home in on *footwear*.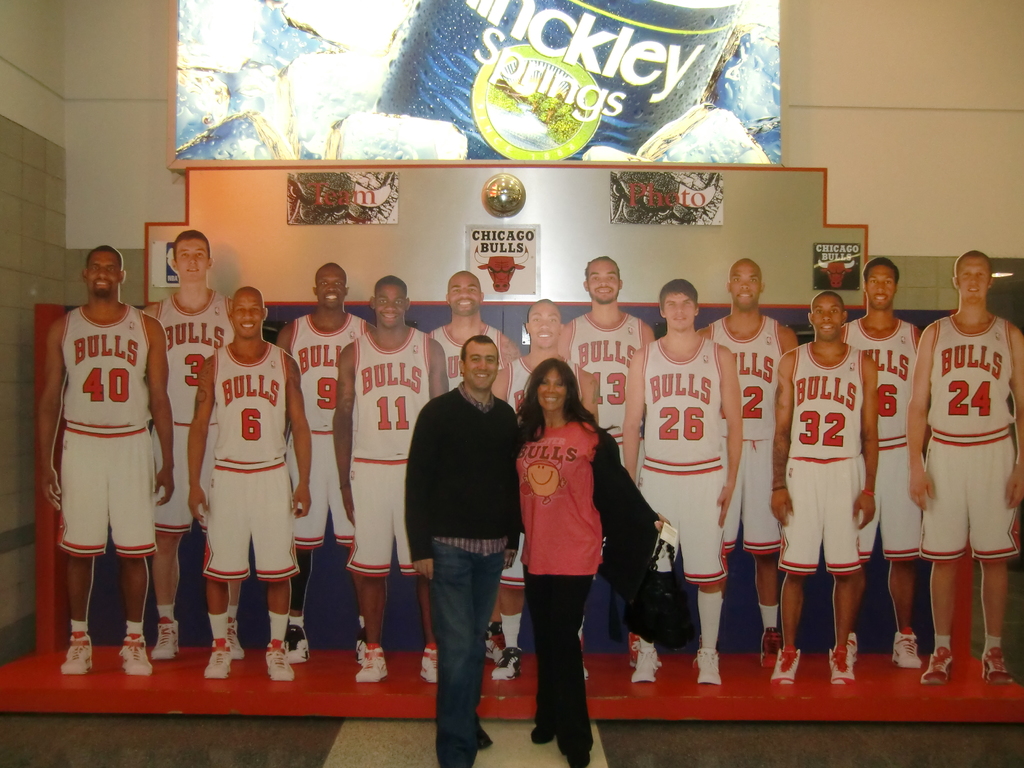
Homed in at Rect(356, 625, 373, 673).
